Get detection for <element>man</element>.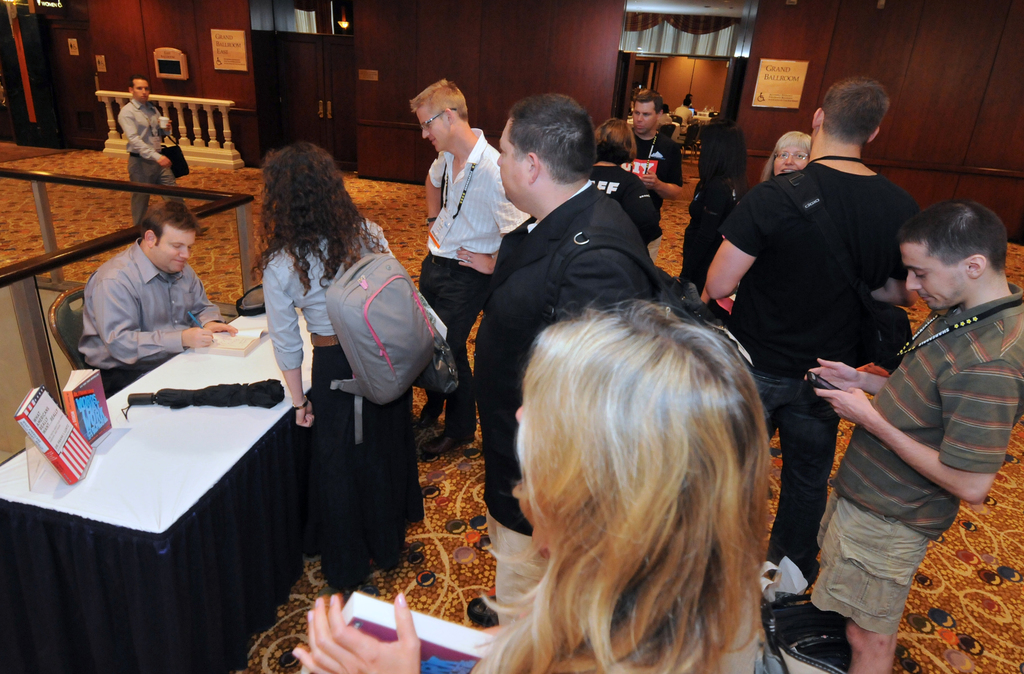
Detection: bbox(627, 88, 676, 225).
